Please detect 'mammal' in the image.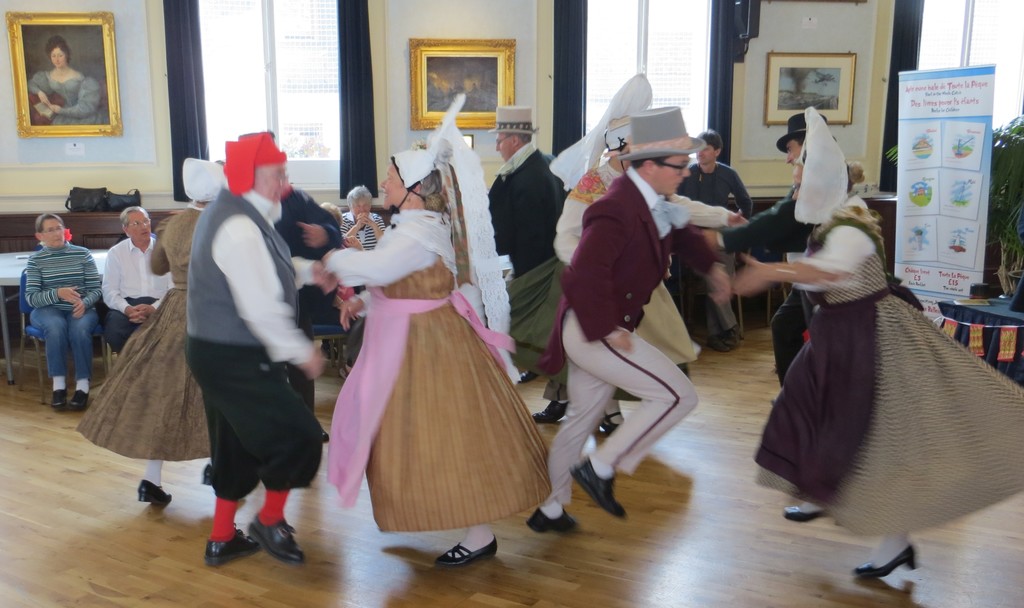
(x1=698, y1=108, x2=858, y2=403).
